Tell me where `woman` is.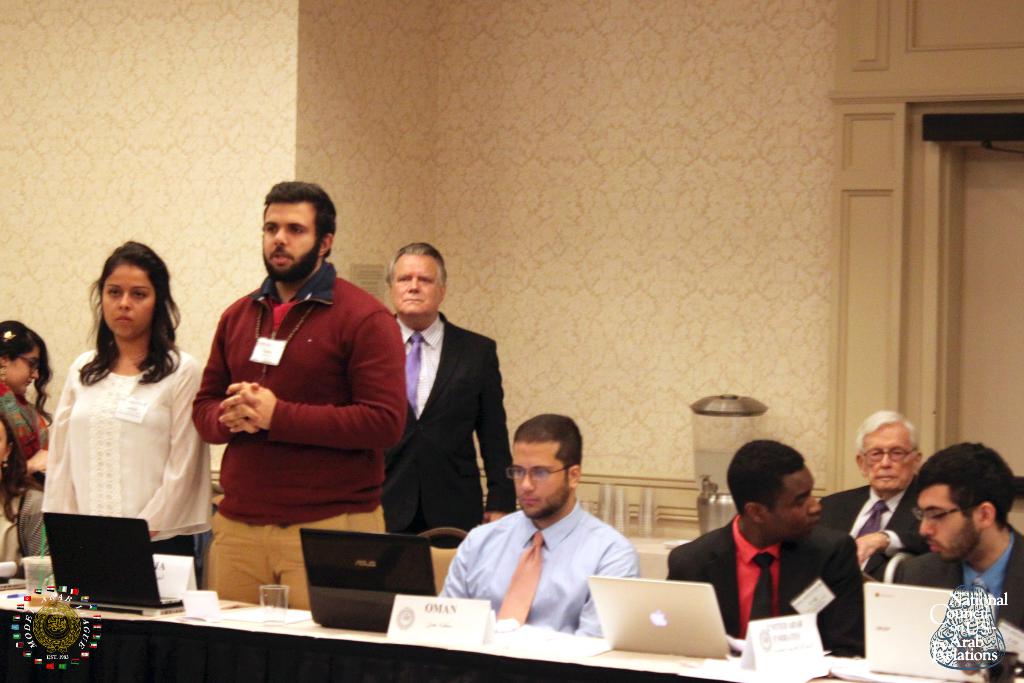
`woman` is at <region>40, 235, 212, 568</region>.
